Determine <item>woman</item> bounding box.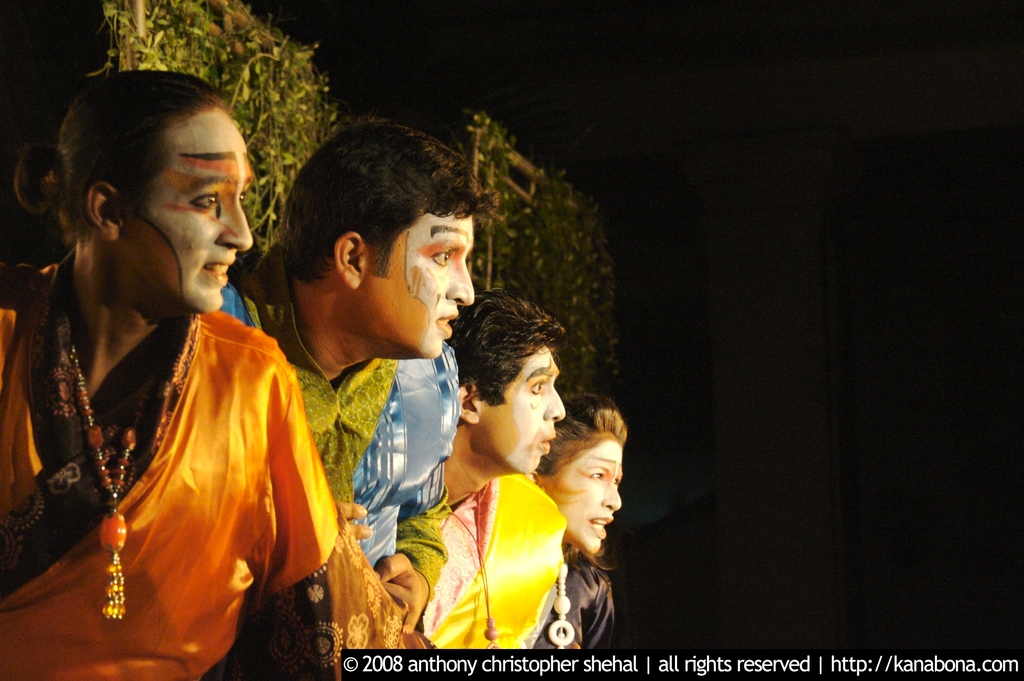
Determined: {"left": 524, "top": 389, "right": 634, "bottom": 655}.
